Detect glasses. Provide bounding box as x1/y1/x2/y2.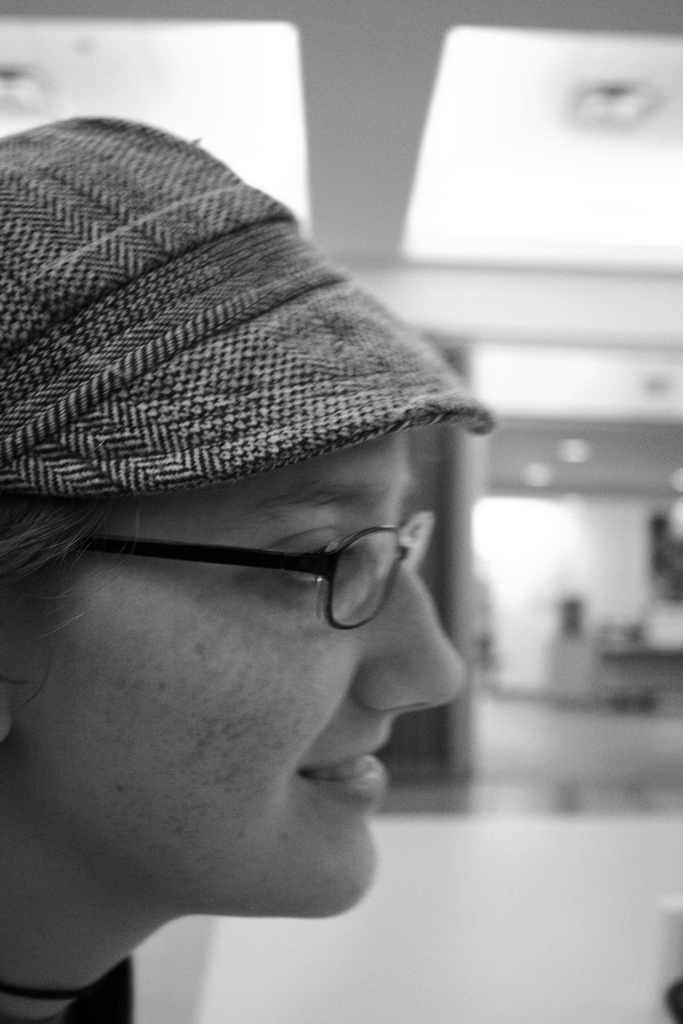
70/504/452/634.
